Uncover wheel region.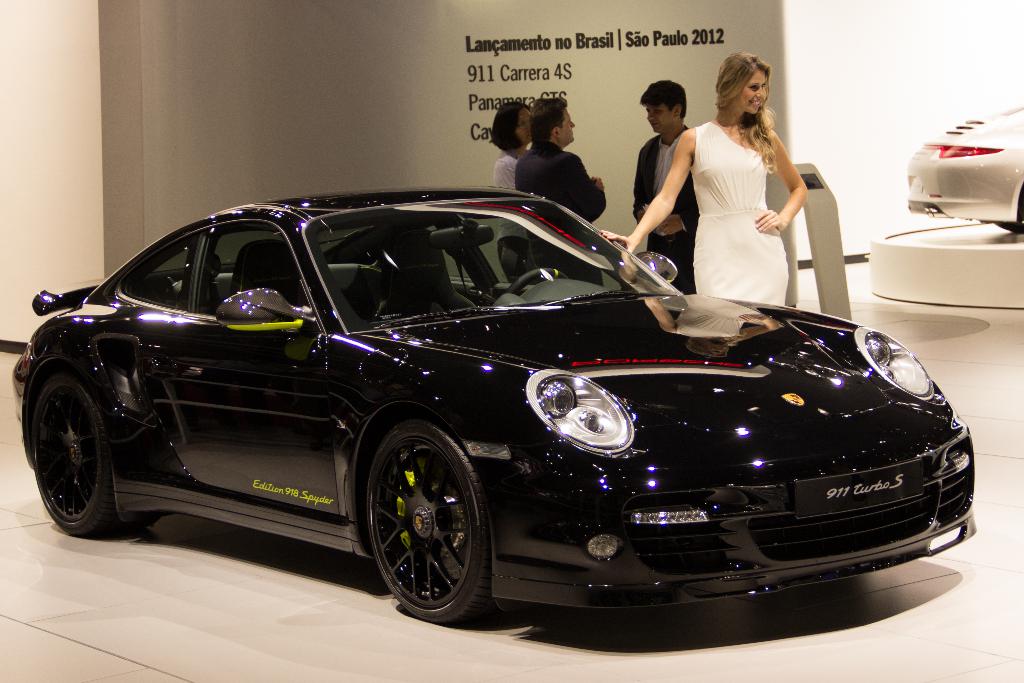
Uncovered: locate(28, 379, 152, 534).
